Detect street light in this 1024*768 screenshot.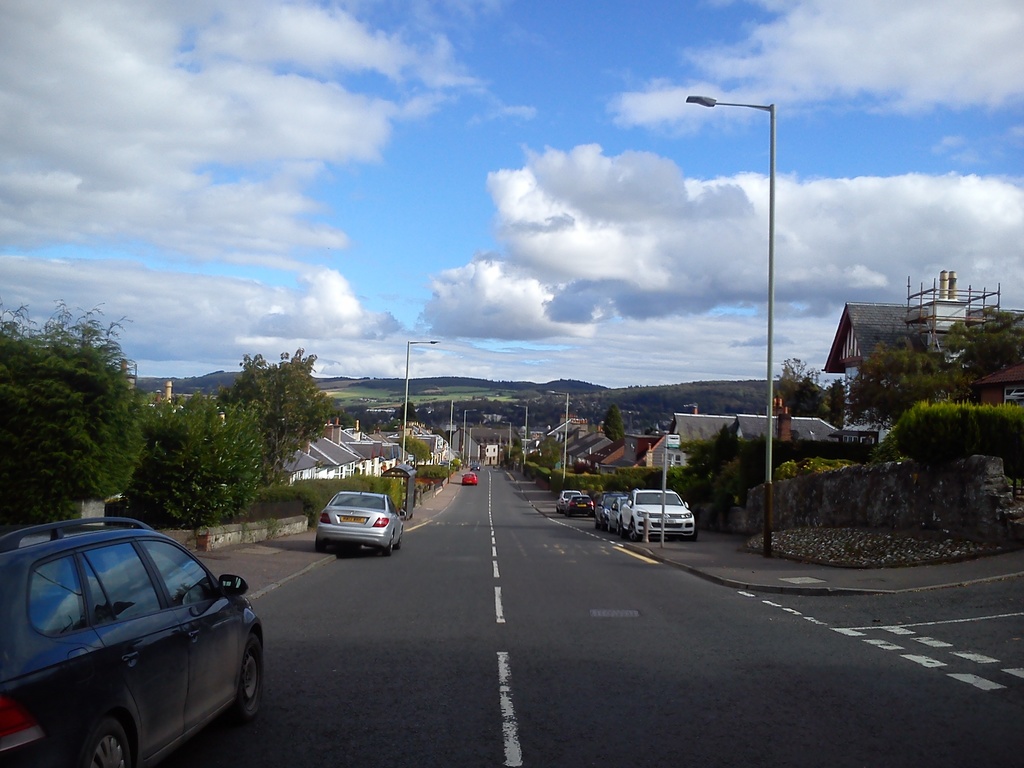
Detection: <box>671,72,827,576</box>.
